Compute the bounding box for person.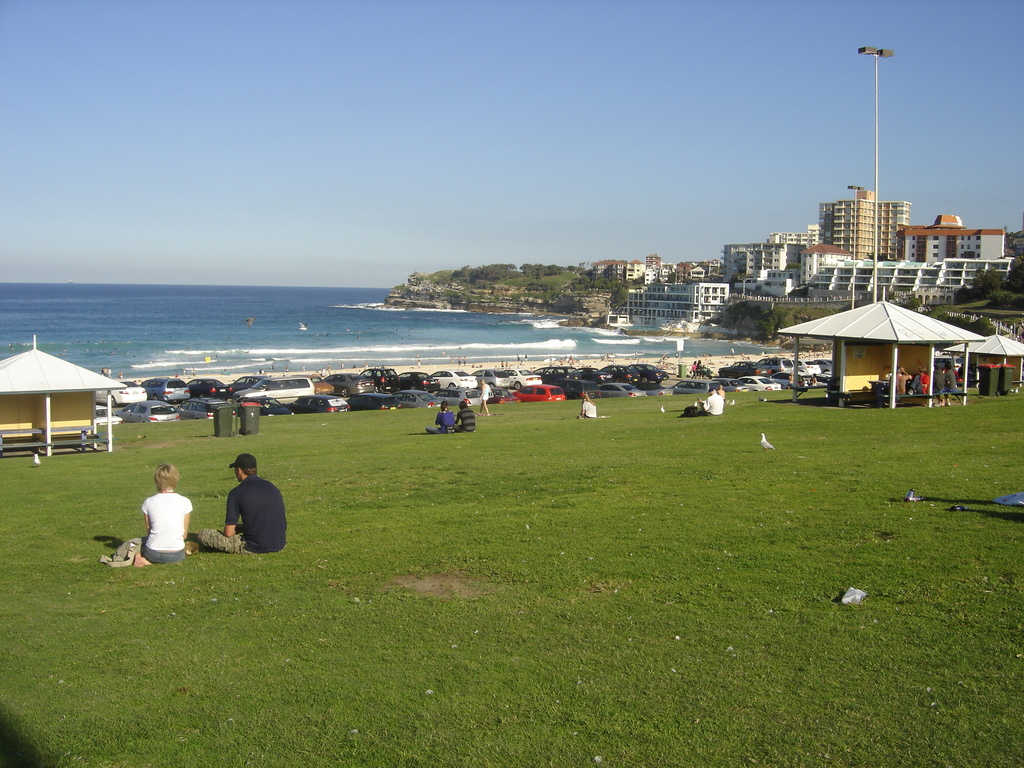
box=[454, 401, 477, 433].
